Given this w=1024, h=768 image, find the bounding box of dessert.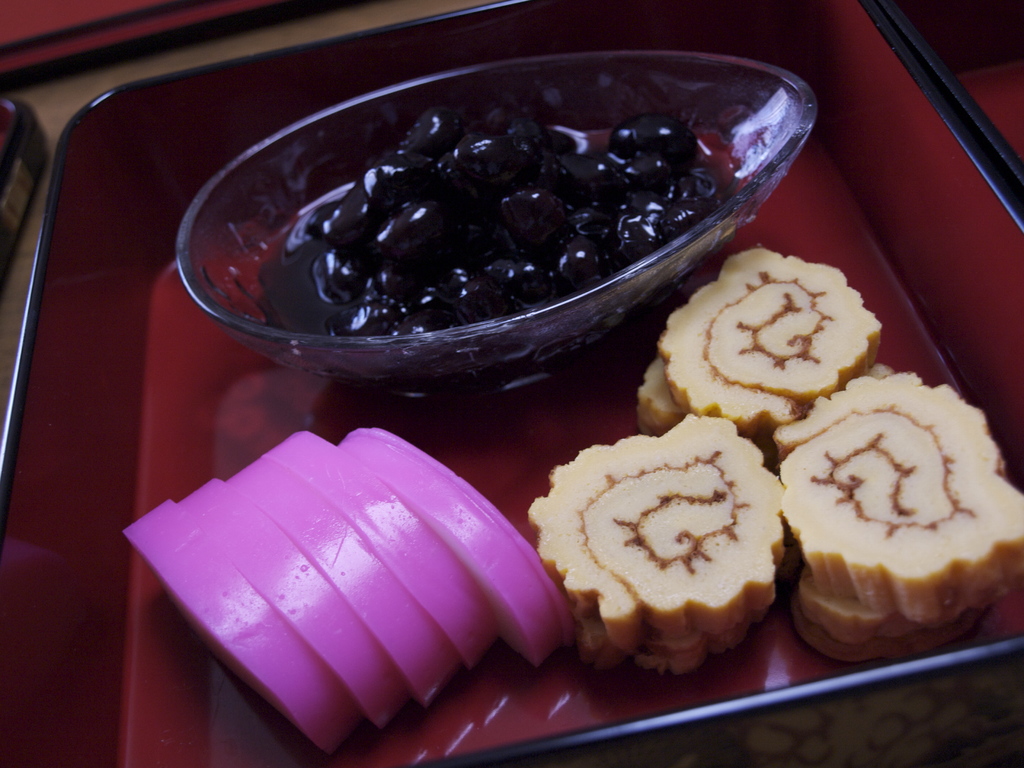
788,365,1023,663.
